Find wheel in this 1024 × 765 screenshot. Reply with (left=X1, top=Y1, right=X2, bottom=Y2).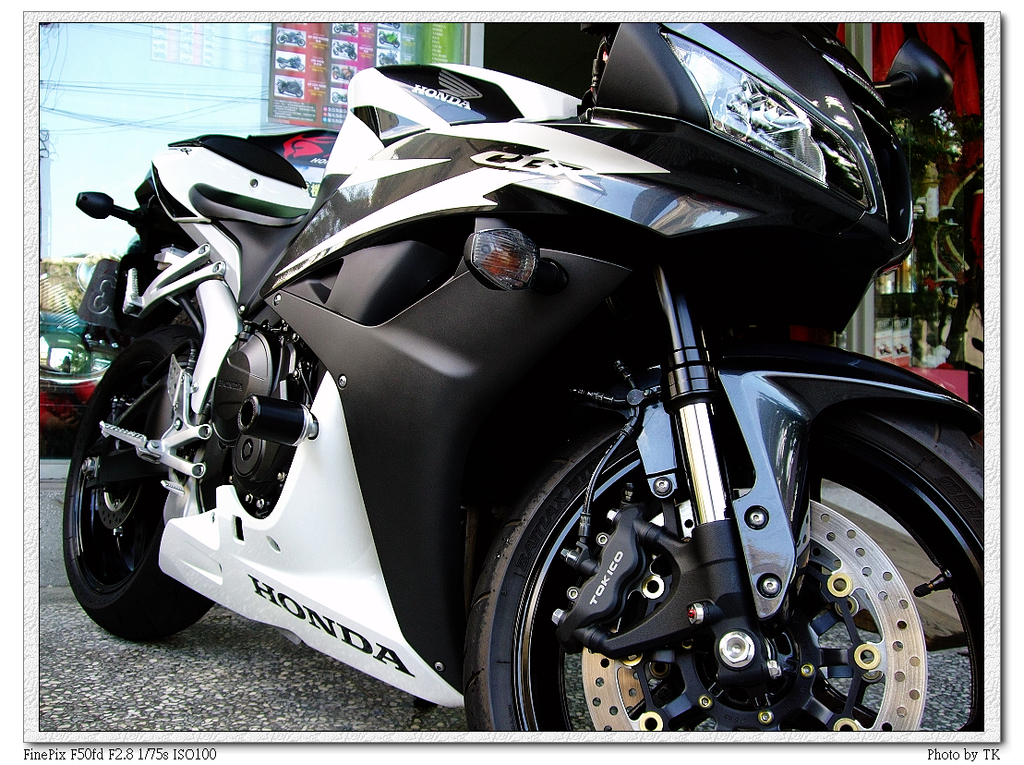
(left=463, top=368, right=983, bottom=739).
